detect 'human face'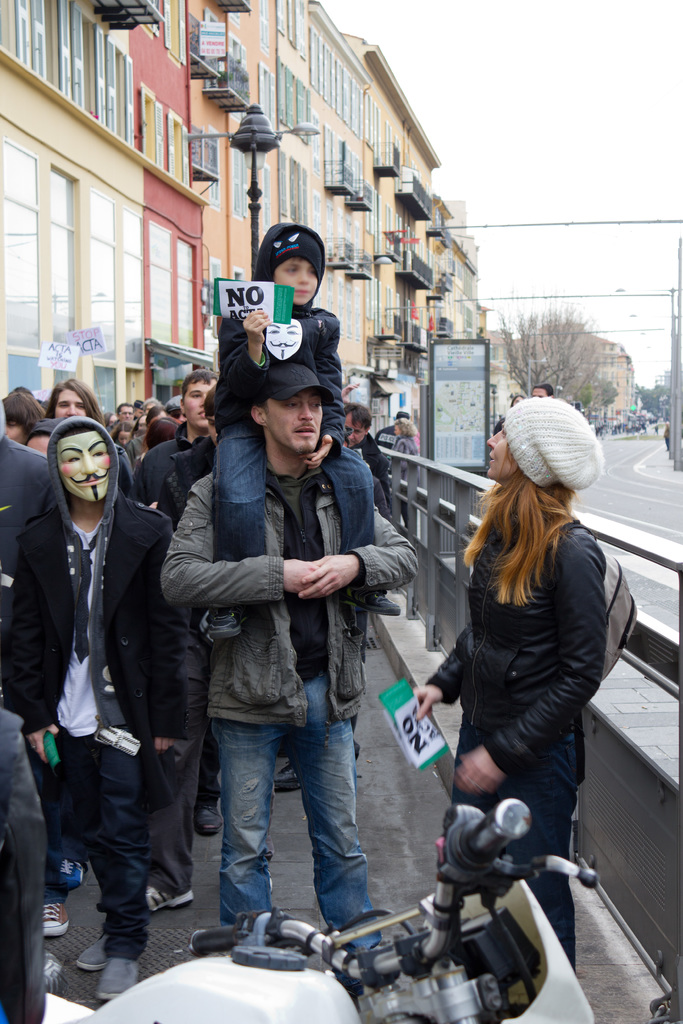
detection(53, 426, 108, 502)
